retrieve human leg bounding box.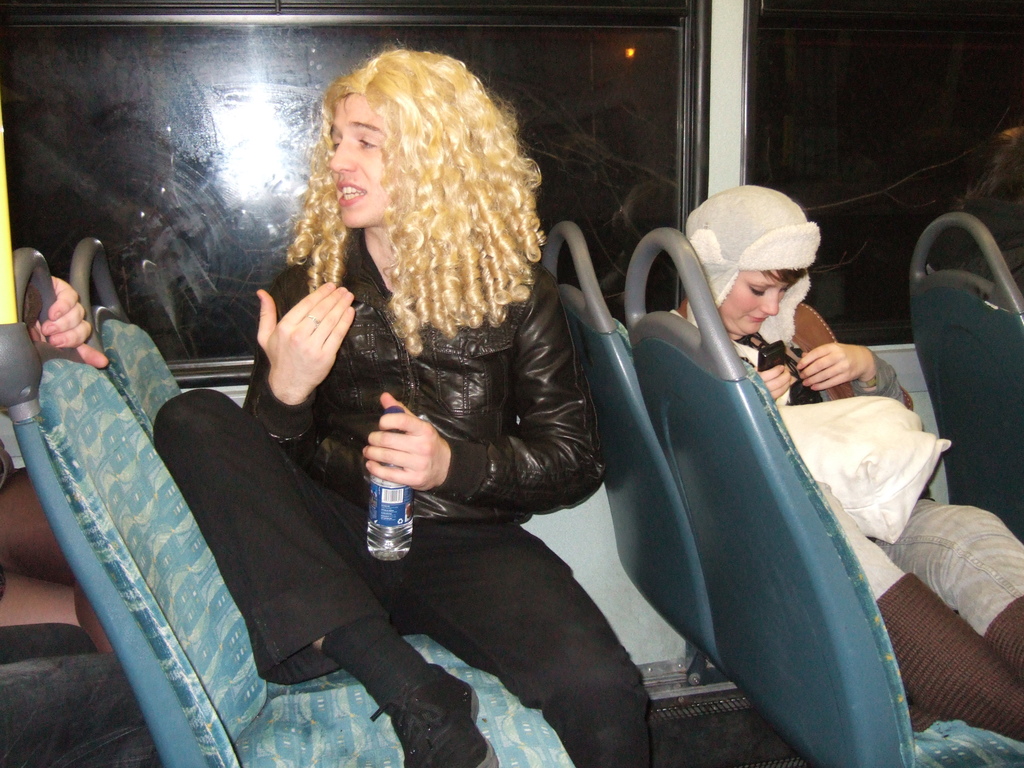
Bounding box: (415,522,655,764).
